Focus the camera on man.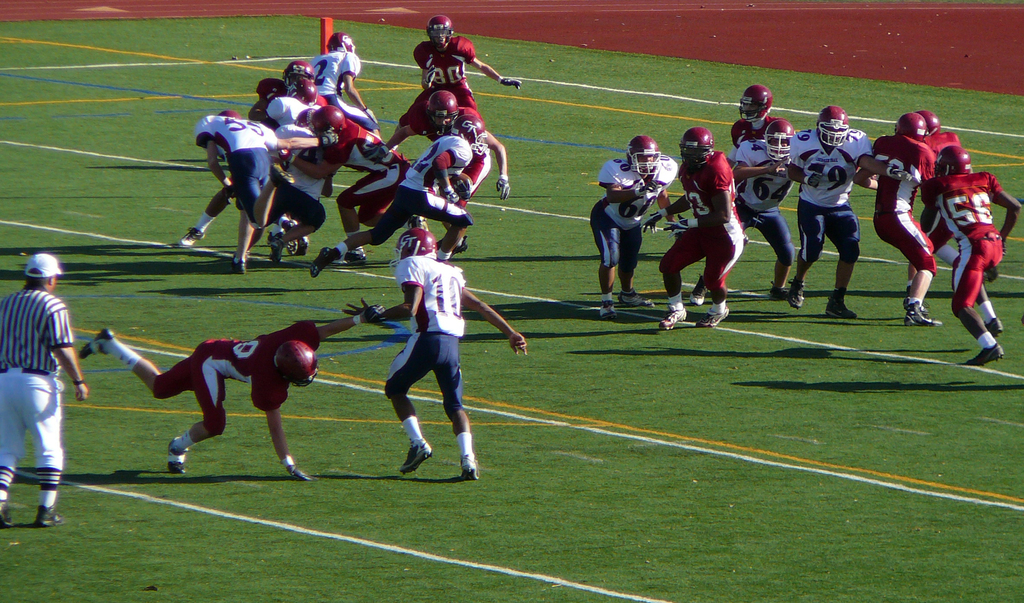
Focus region: <bbox>788, 102, 881, 307</bbox>.
